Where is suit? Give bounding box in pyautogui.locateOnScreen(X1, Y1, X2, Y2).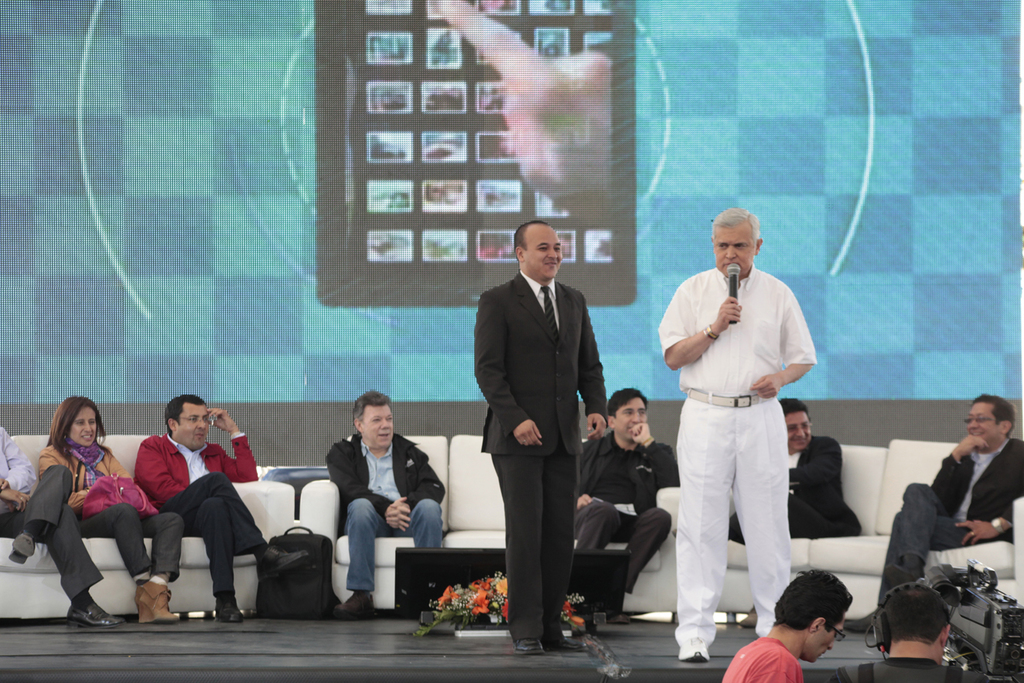
pyautogui.locateOnScreen(722, 432, 860, 544).
